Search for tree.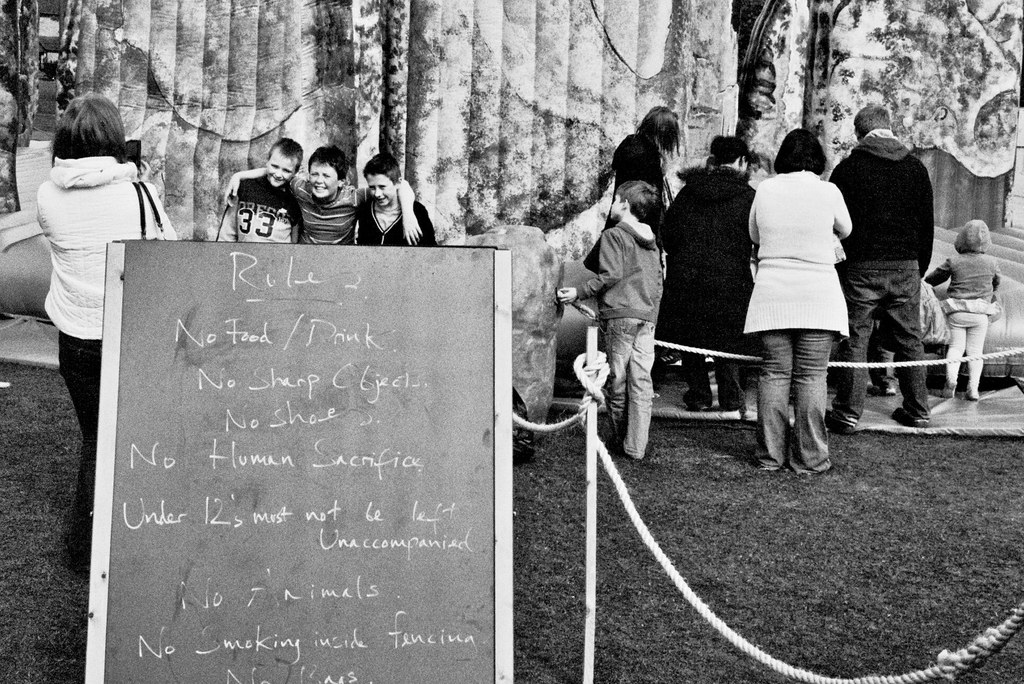
Found at region(378, 0, 438, 226).
